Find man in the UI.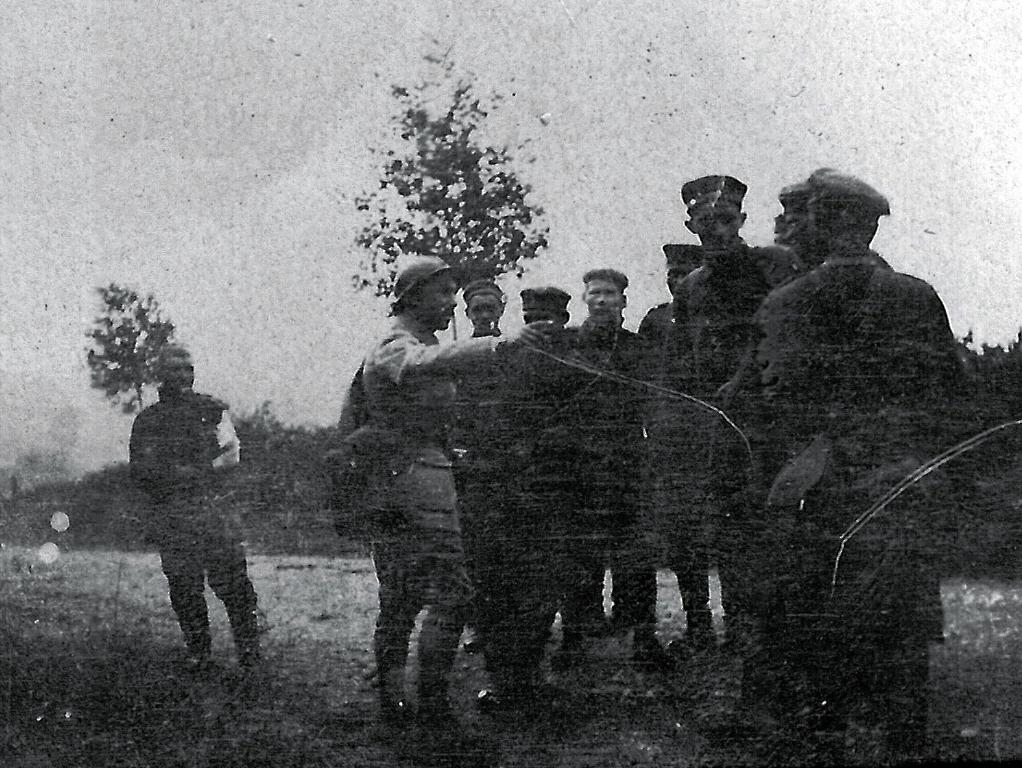
UI element at x1=123, y1=331, x2=257, y2=702.
